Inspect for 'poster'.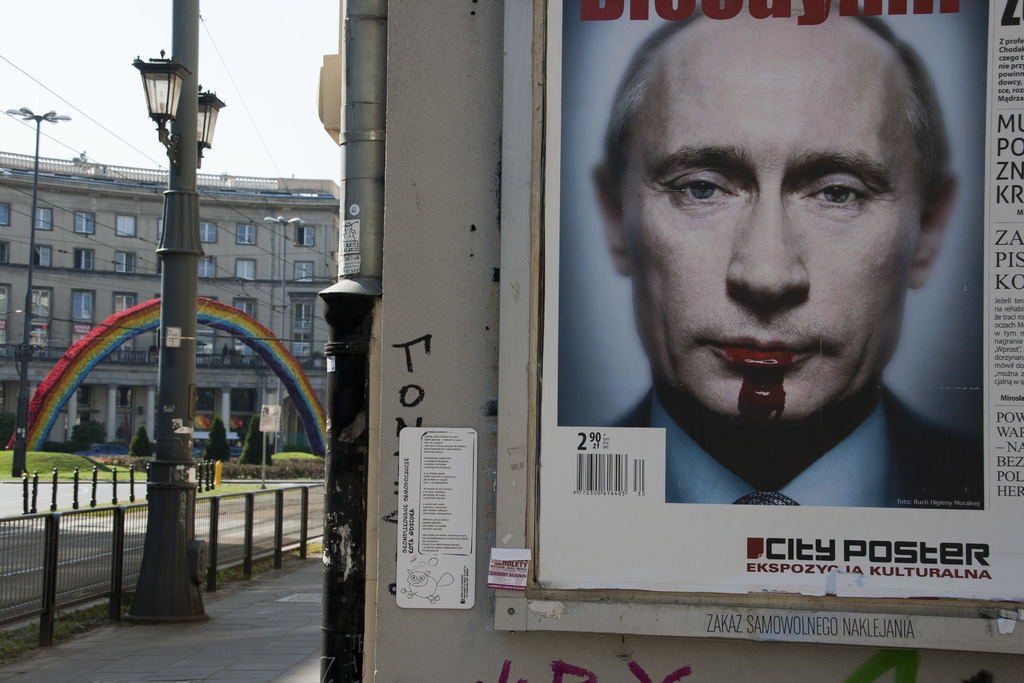
Inspection: bbox=(550, 0, 1023, 604).
